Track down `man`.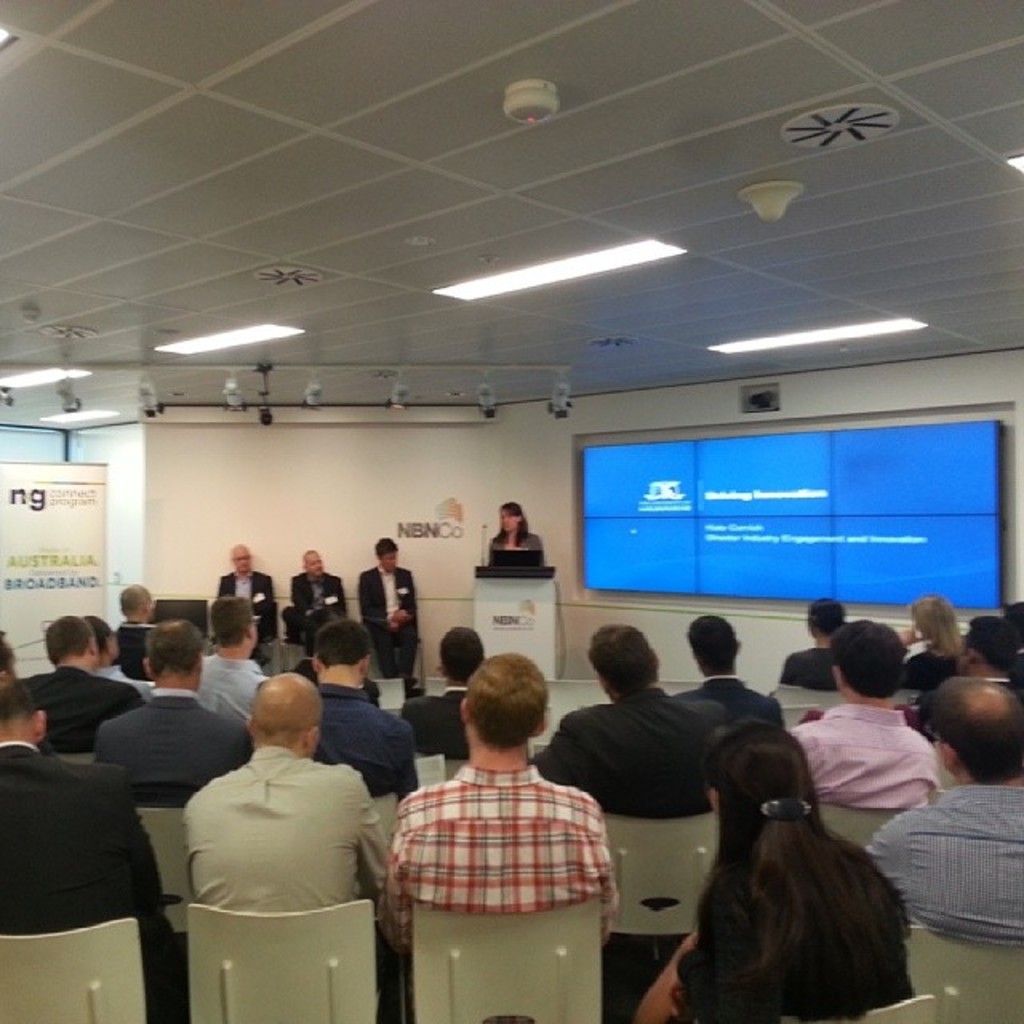
Tracked to BBox(675, 619, 792, 730).
